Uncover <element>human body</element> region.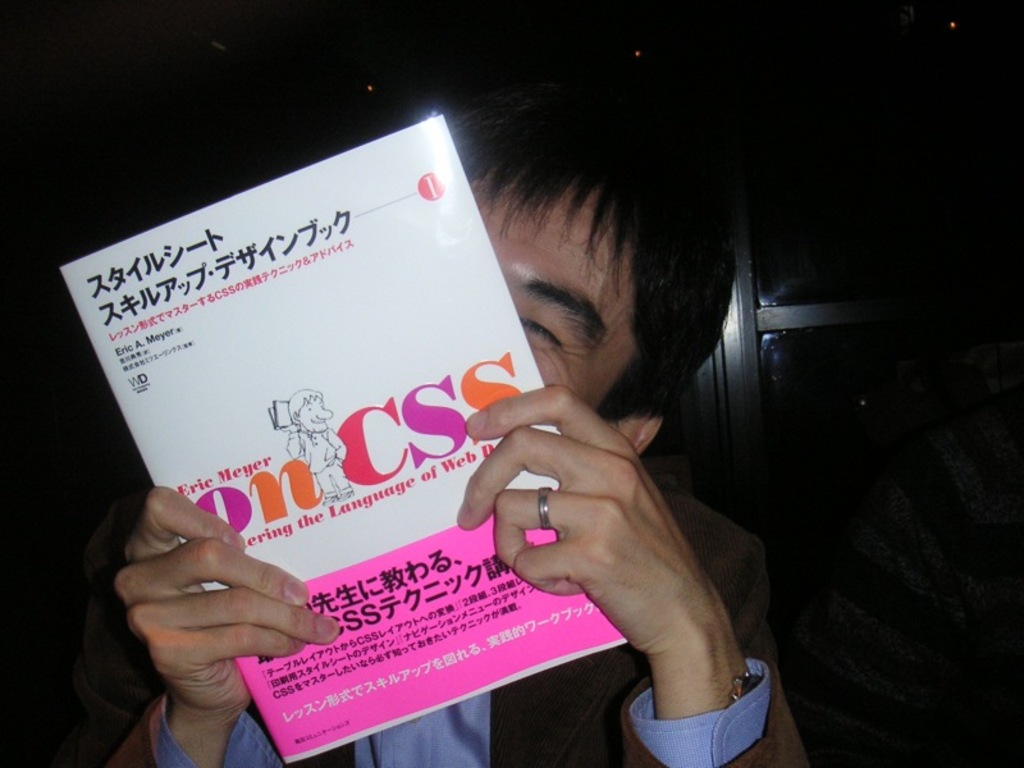
Uncovered: bbox(108, 54, 815, 767).
